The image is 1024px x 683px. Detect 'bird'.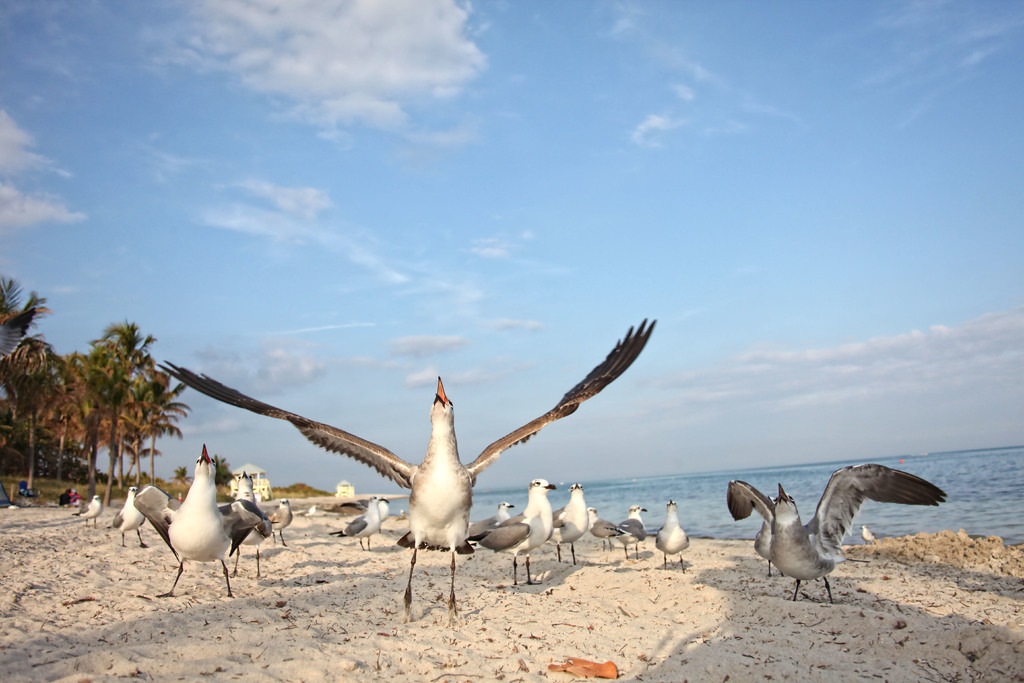
Detection: bbox=[612, 497, 651, 562].
